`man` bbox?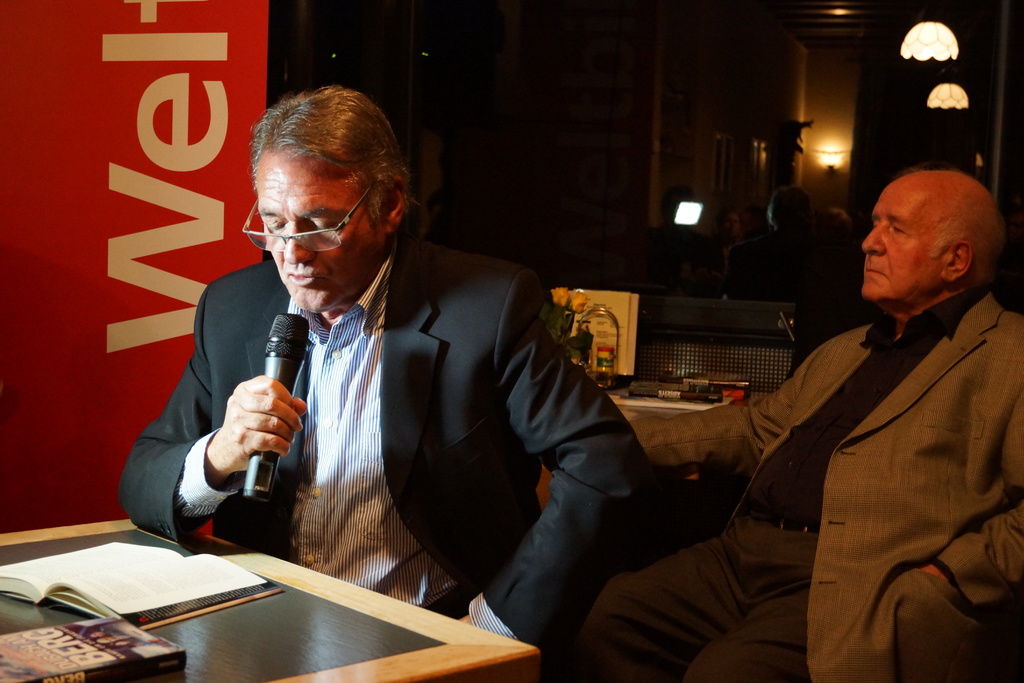
l=551, t=169, r=1023, b=682
